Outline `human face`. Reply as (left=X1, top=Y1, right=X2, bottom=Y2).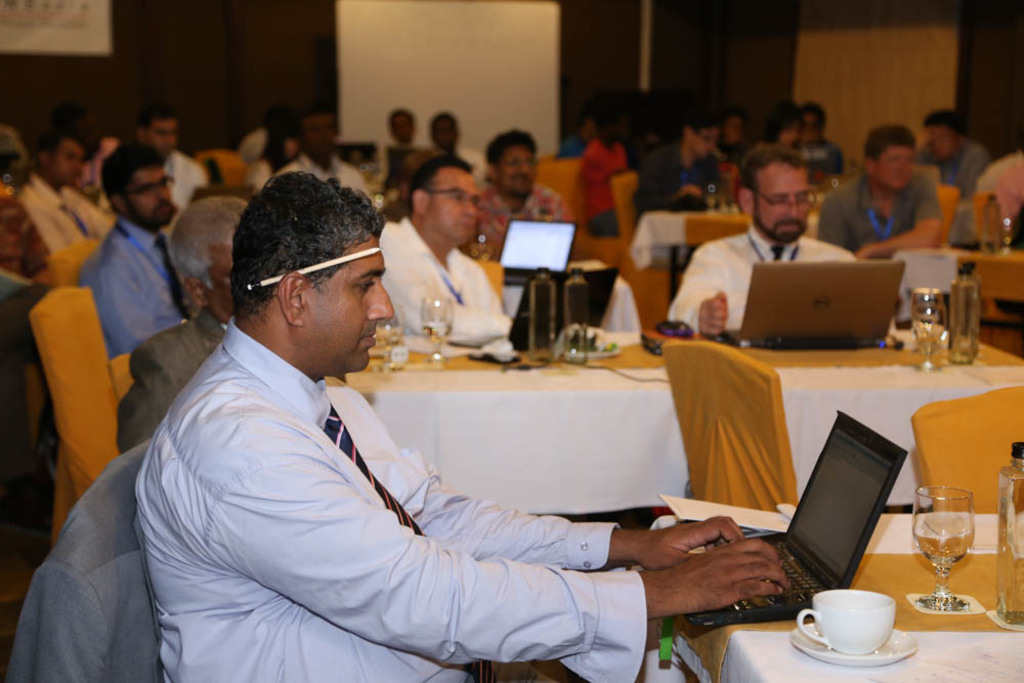
(left=390, top=112, right=412, bottom=138).
